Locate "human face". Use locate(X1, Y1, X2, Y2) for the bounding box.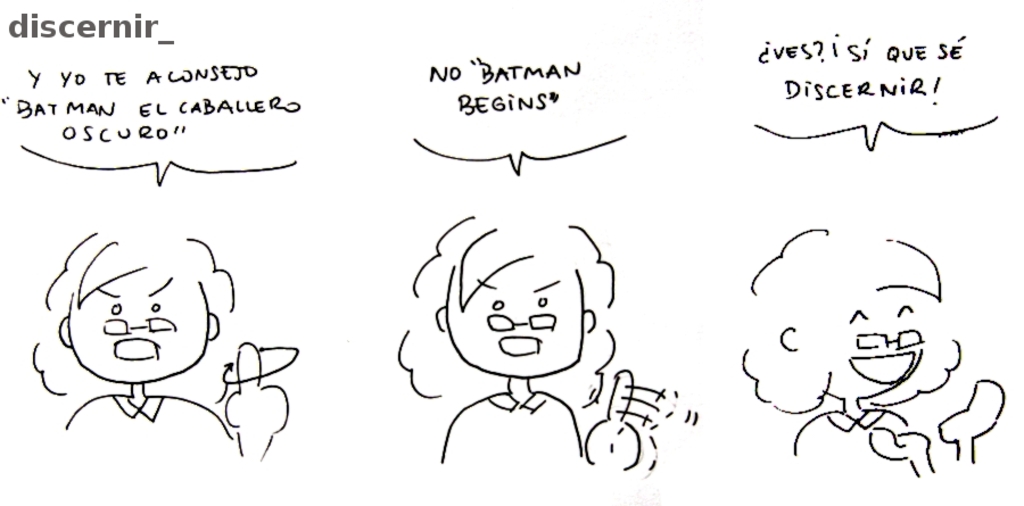
locate(824, 308, 919, 400).
